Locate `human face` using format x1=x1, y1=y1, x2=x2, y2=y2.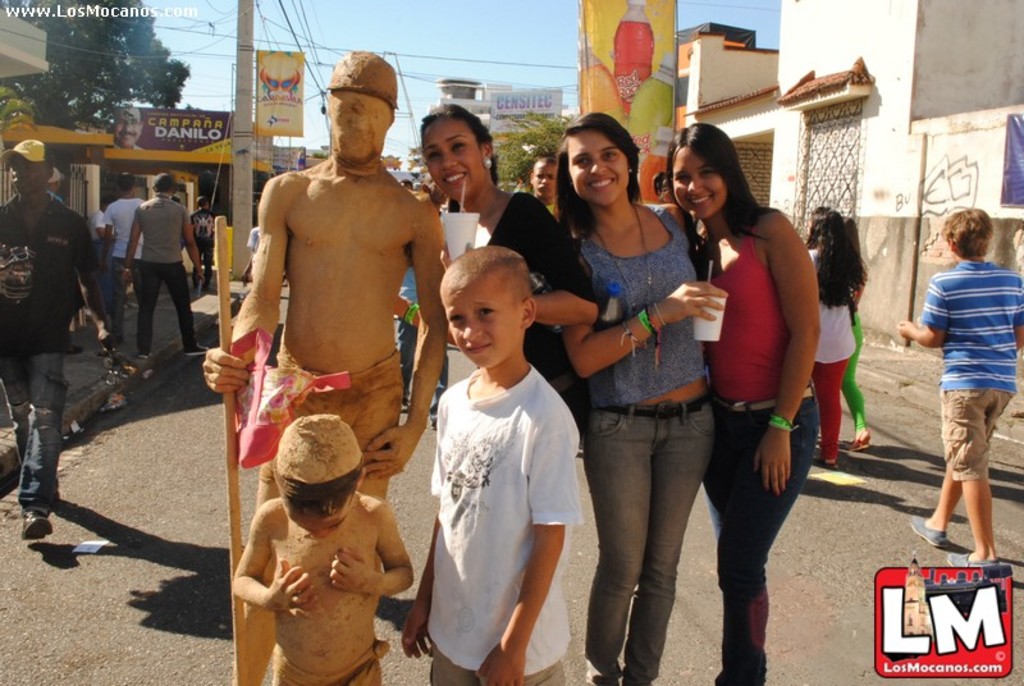
x1=667, y1=145, x2=727, y2=212.
